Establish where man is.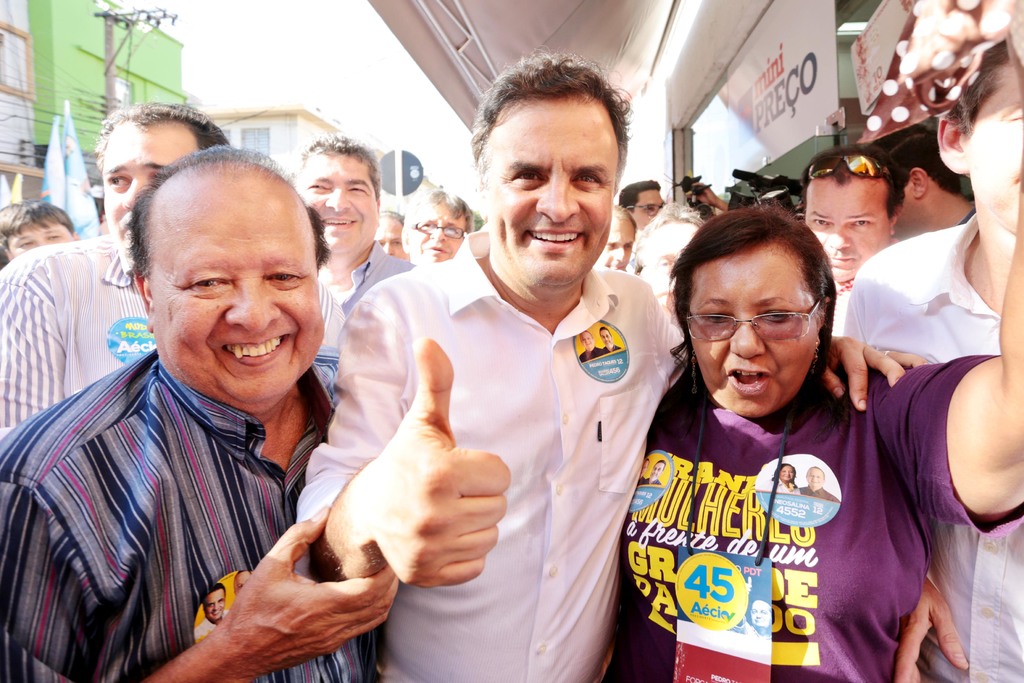
Established at [578, 329, 598, 365].
